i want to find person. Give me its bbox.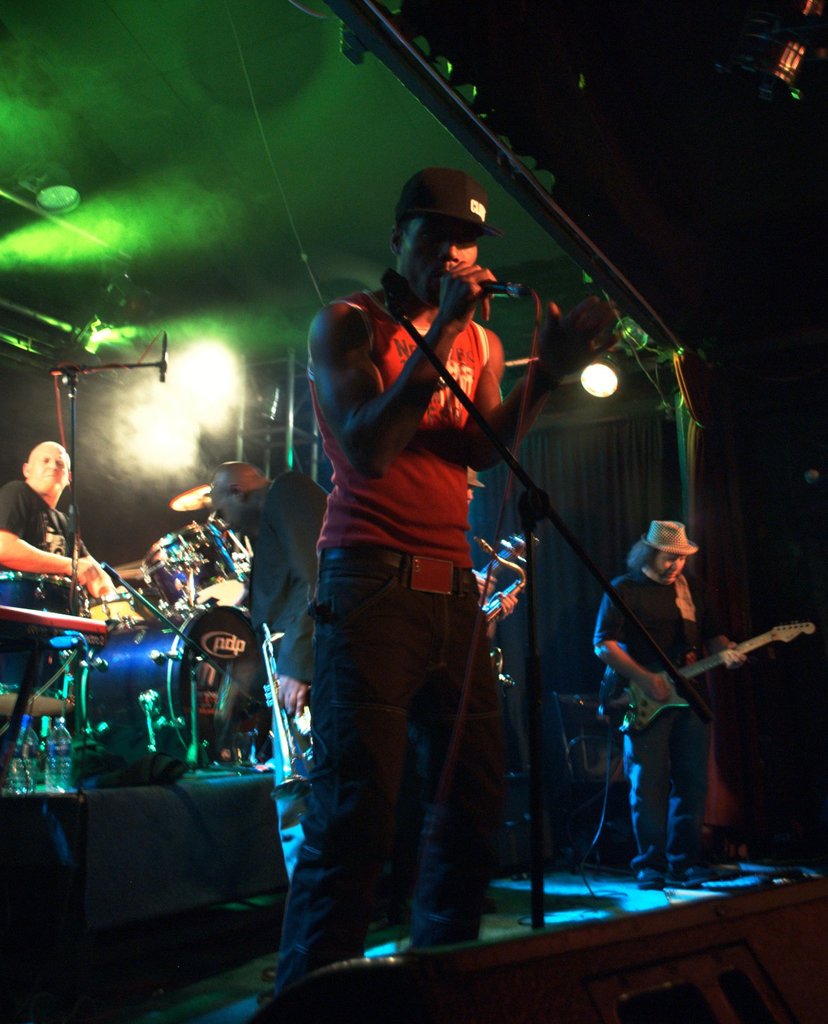
locate(141, 462, 270, 777).
